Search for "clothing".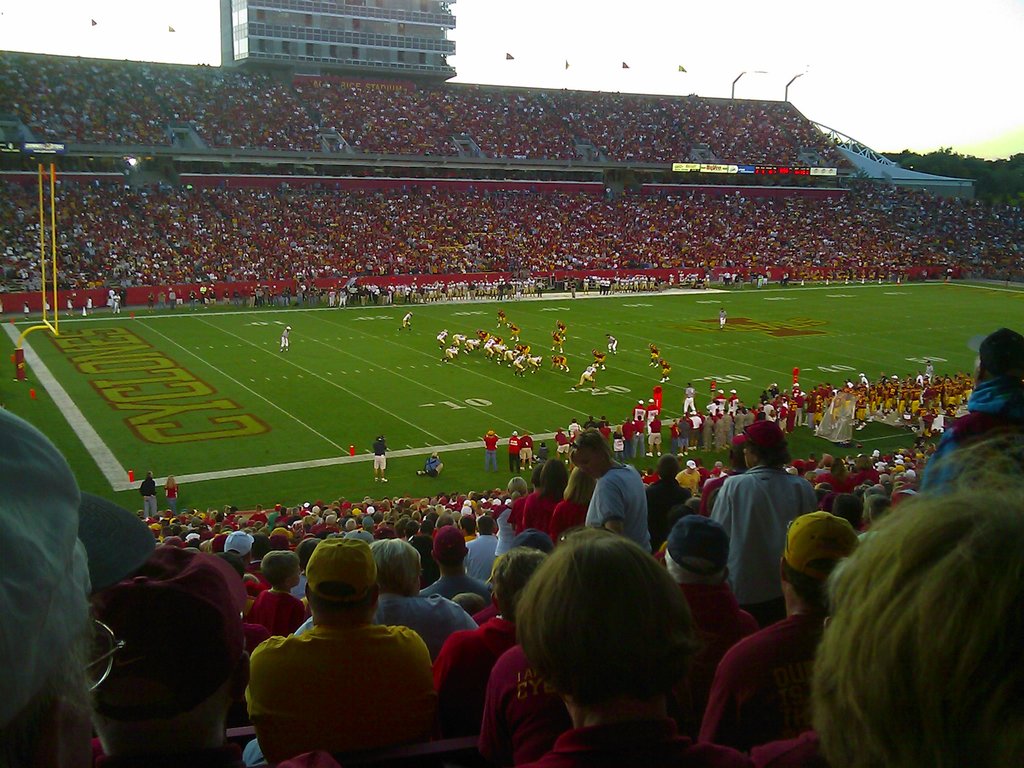
Found at {"left": 716, "top": 415, "right": 724, "bottom": 446}.
